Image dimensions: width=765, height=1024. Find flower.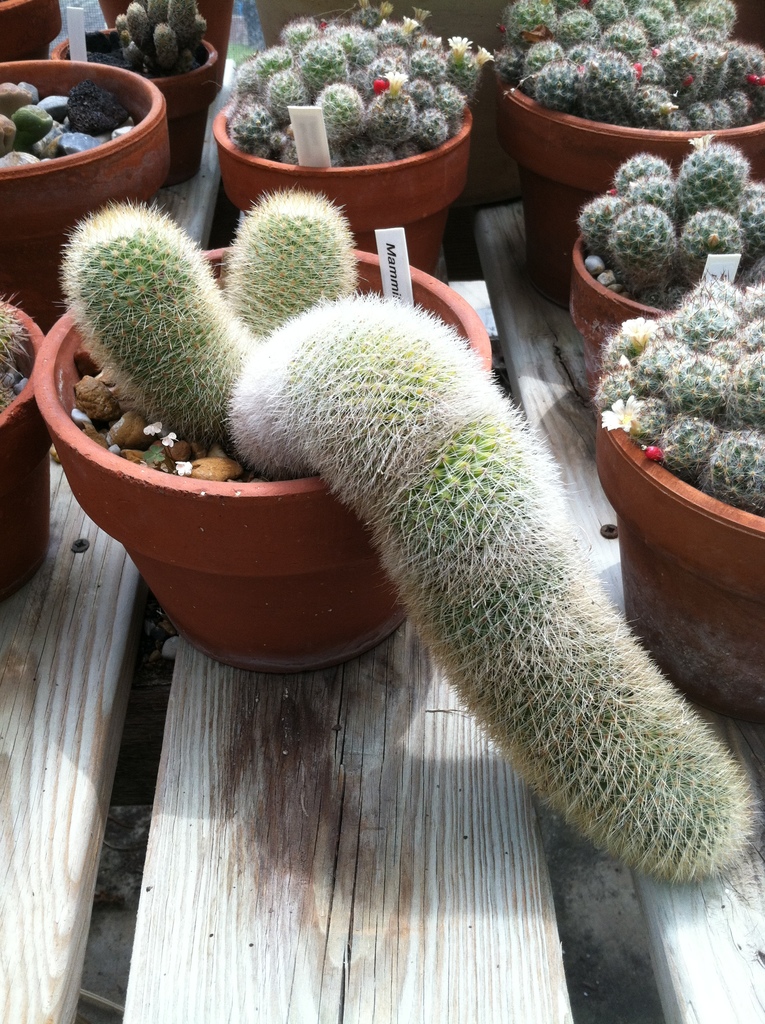
401, 15, 421, 35.
